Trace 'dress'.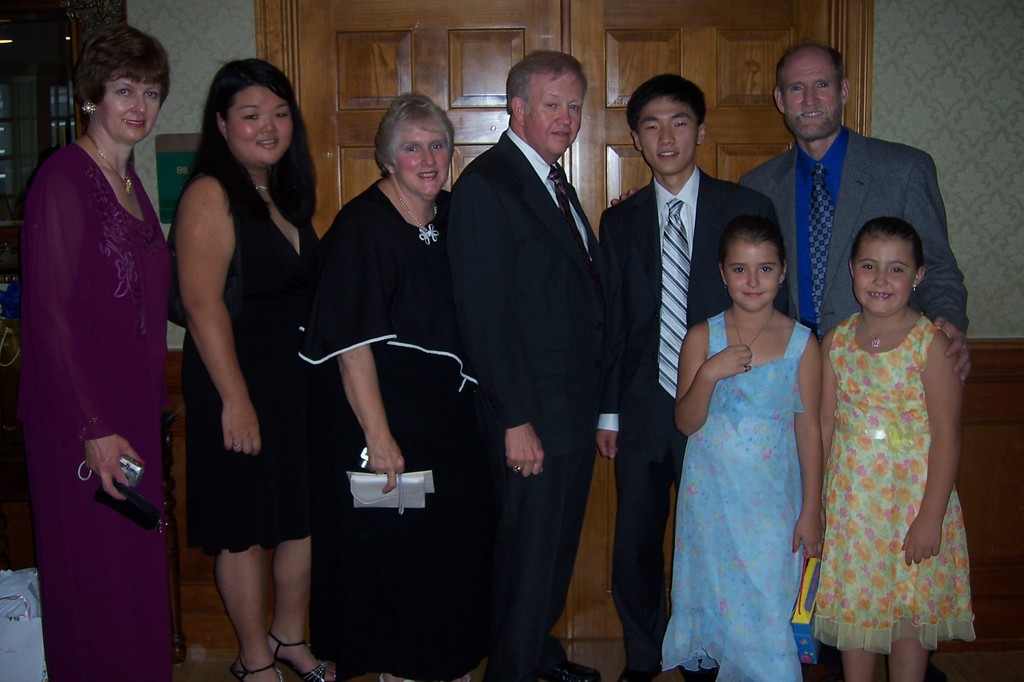
Traced to rect(813, 318, 982, 655).
